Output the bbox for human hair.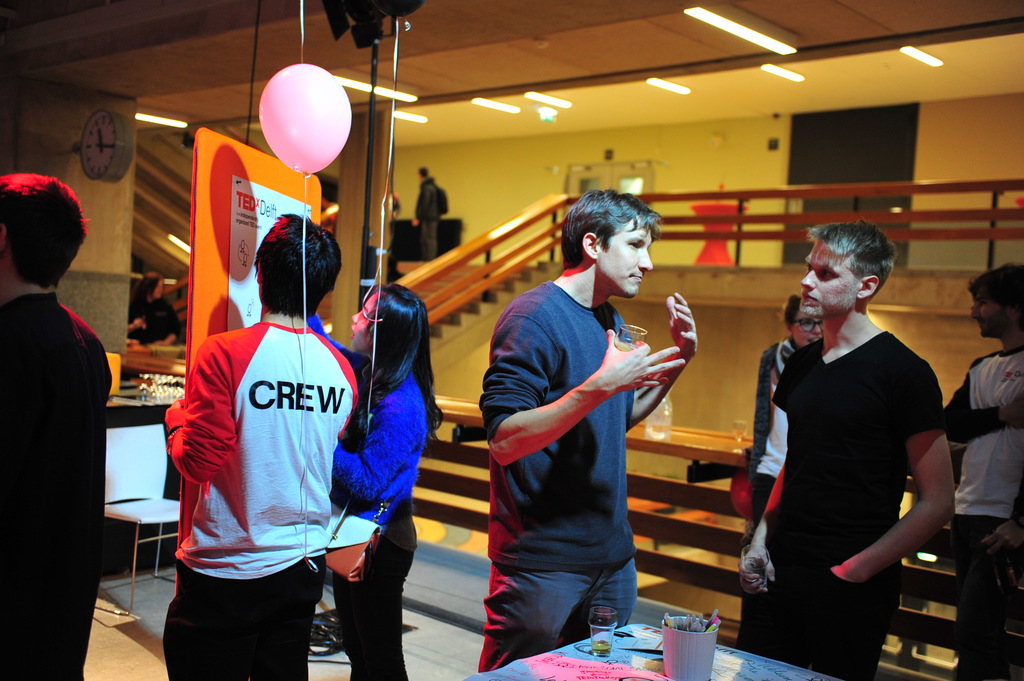
(3, 168, 72, 301).
